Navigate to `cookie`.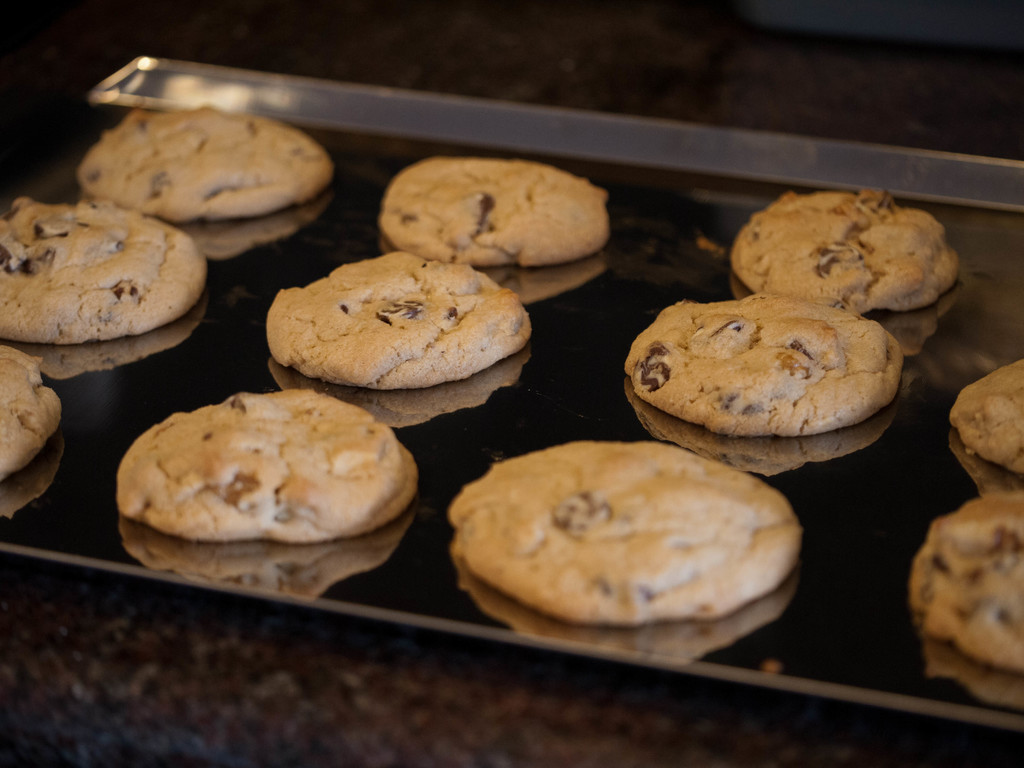
Navigation target: x1=621, y1=288, x2=915, y2=475.
